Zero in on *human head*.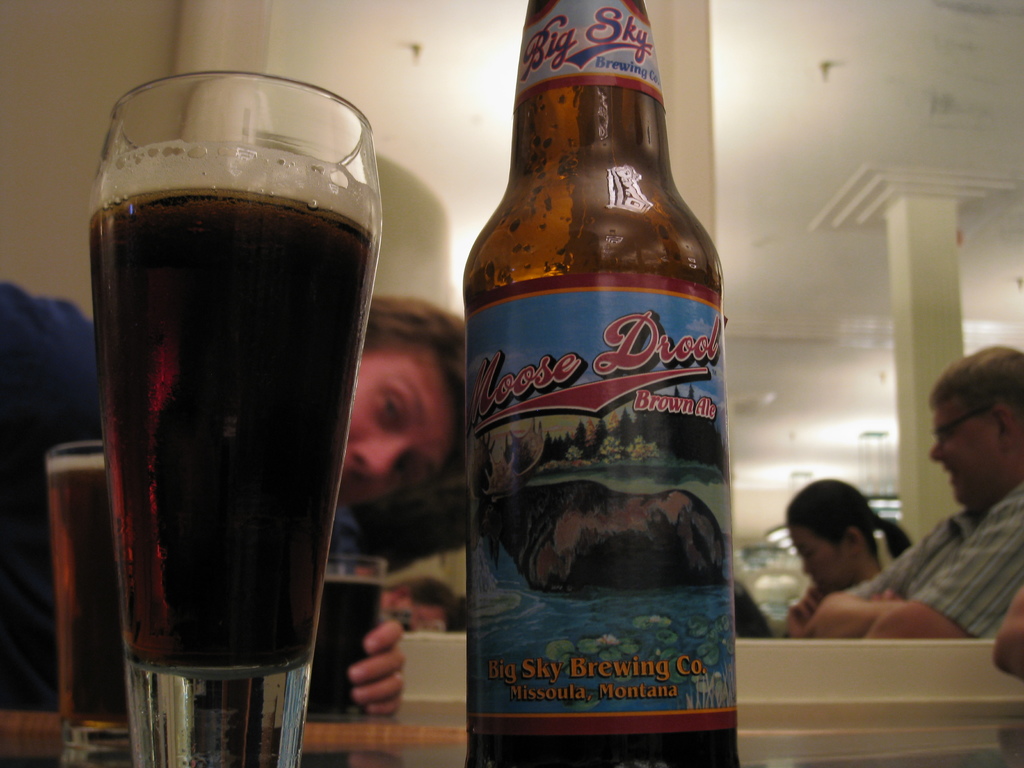
Zeroed in: left=339, top=291, right=467, bottom=515.
